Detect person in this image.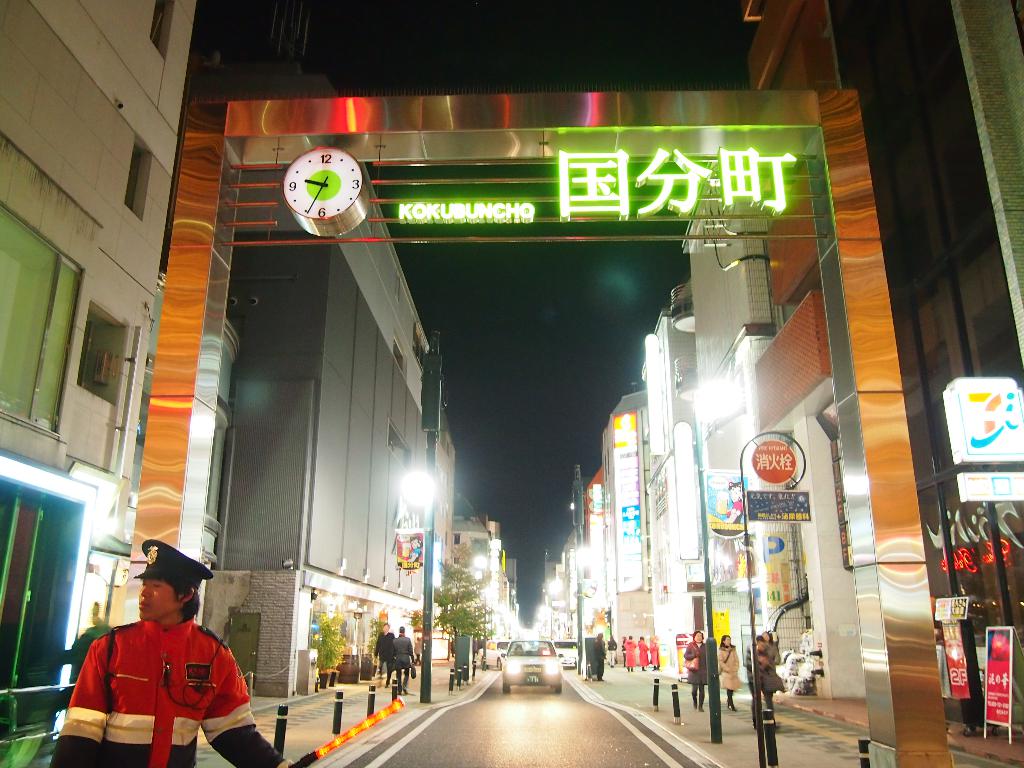
Detection: <region>593, 639, 607, 679</region>.
